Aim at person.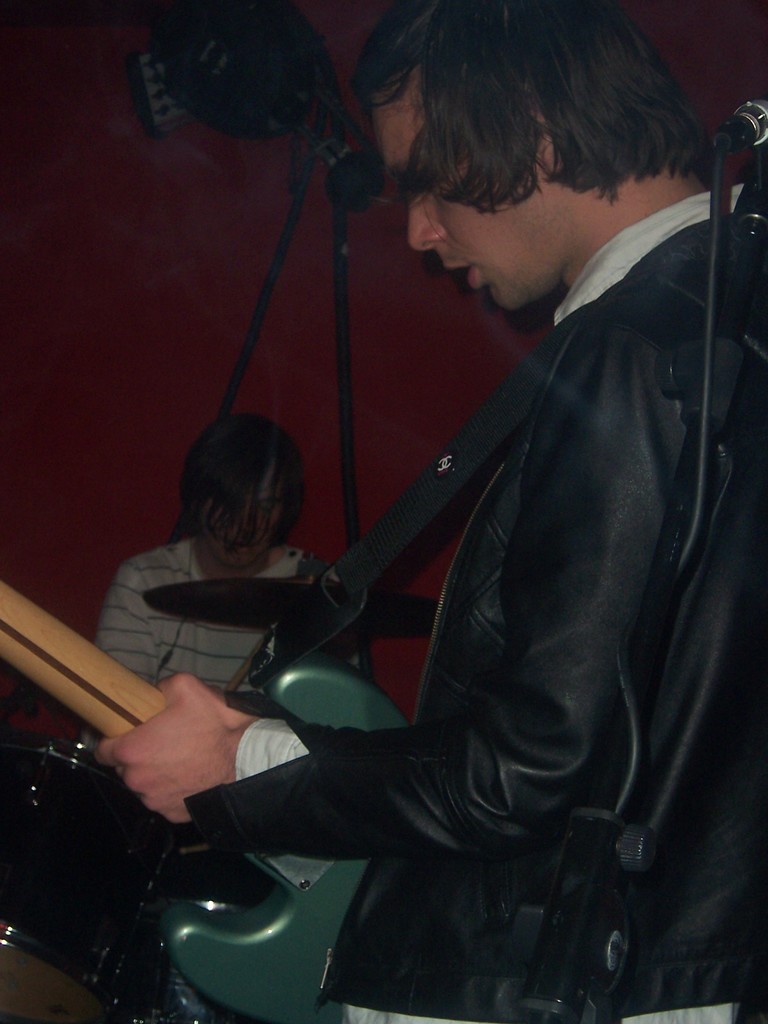
Aimed at crop(97, 0, 767, 1023).
